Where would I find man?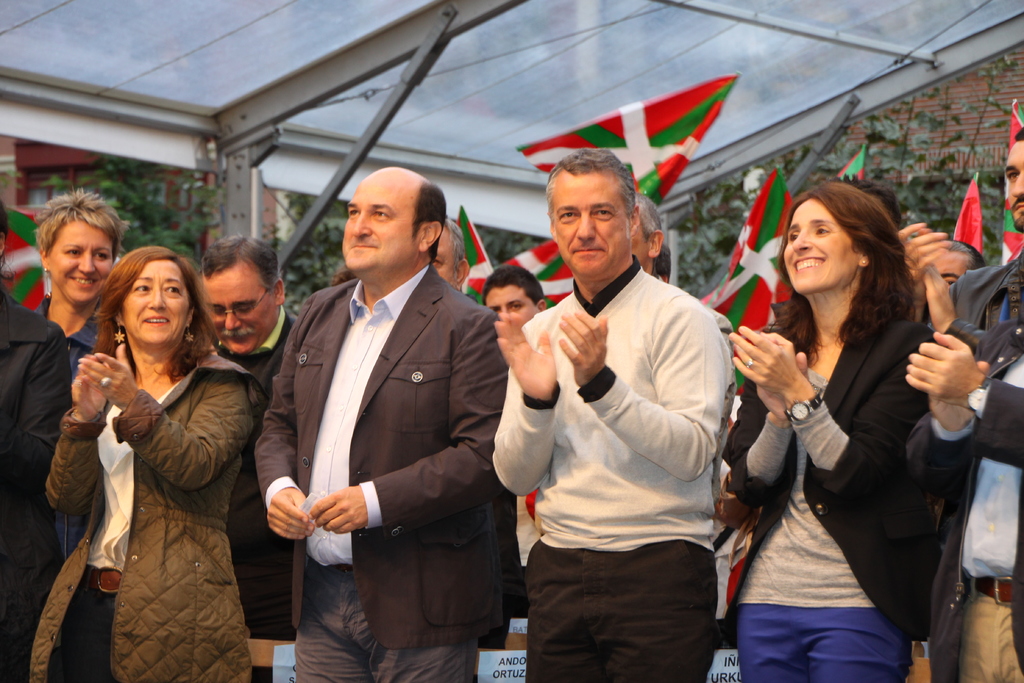
At [201, 239, 314, 682].
